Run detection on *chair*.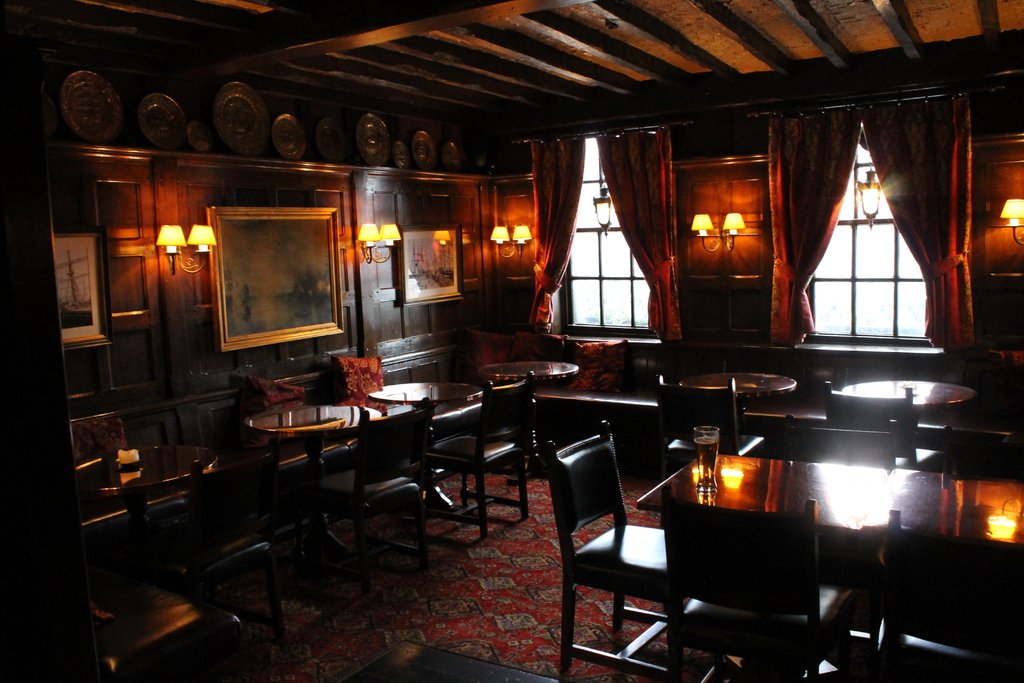
Result: locate(780, 413, 901, 682).
